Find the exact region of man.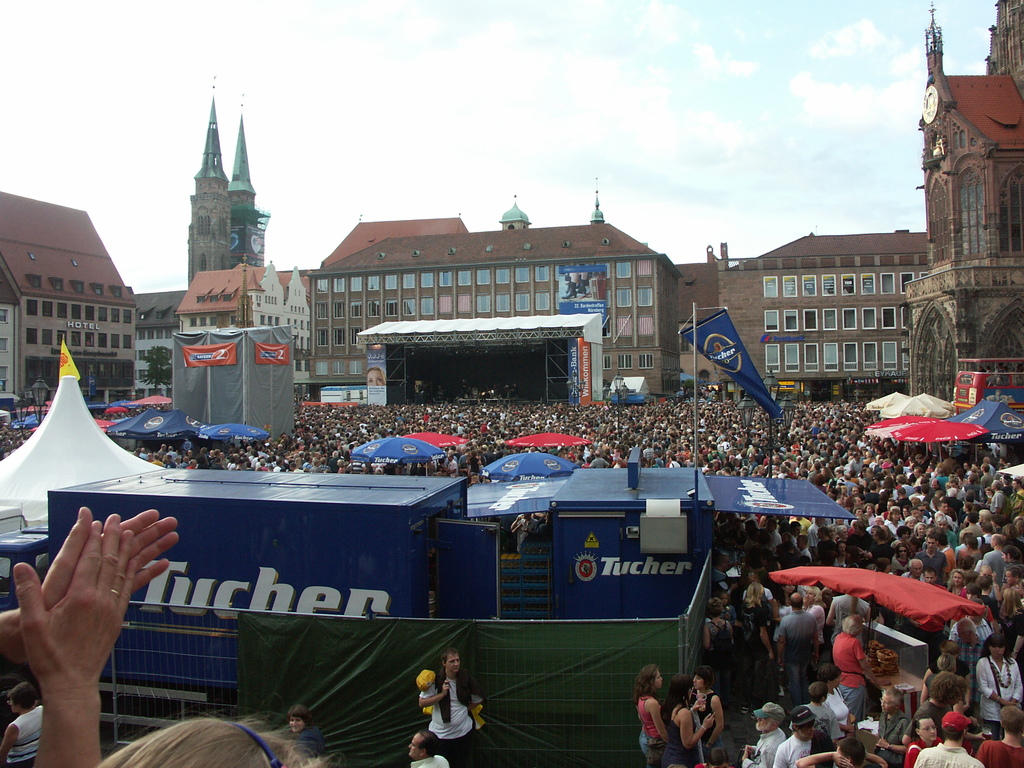
Exact region: box(255, 456, 263, 467).
